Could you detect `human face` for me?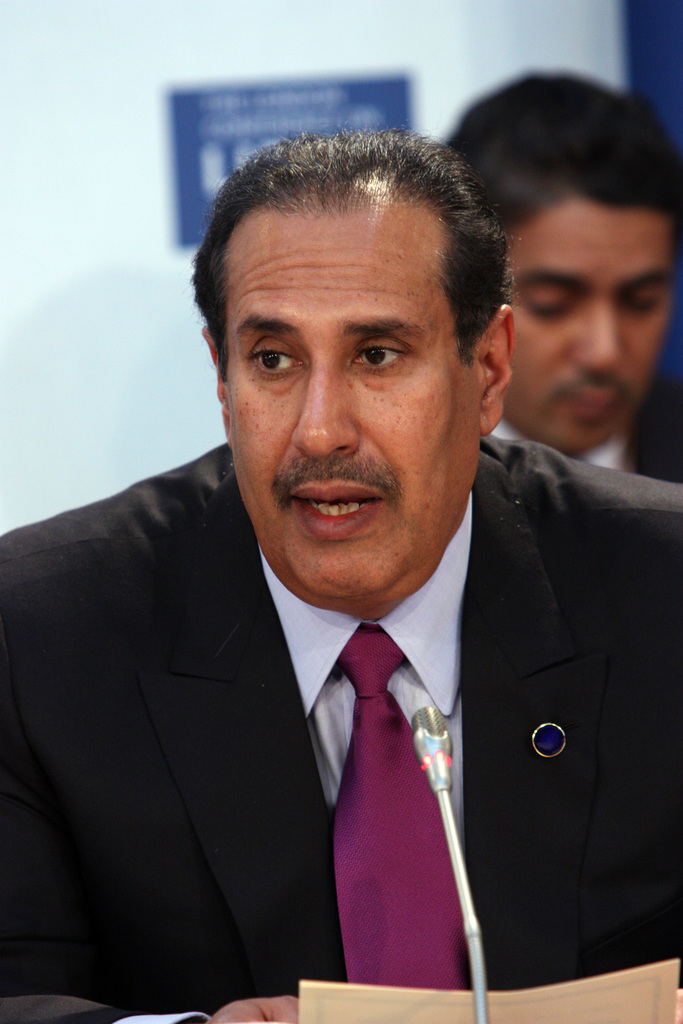
Detection result: [left=511, top=197, right=676, bottom=452].
